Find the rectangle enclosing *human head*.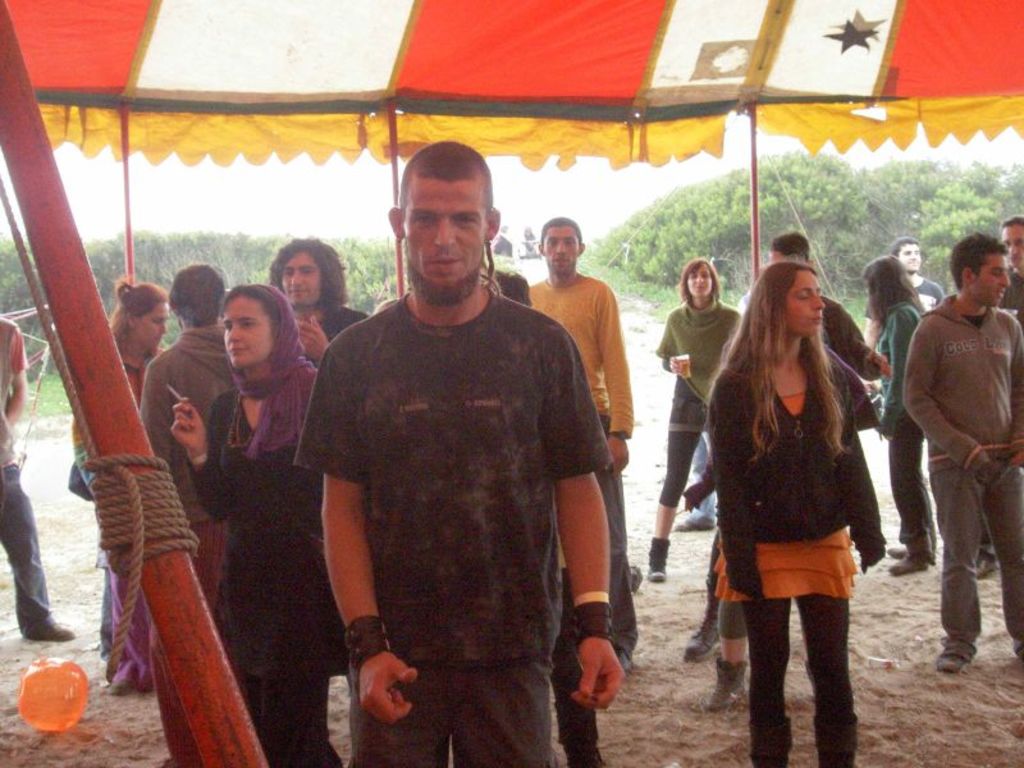
l=275, t=237, r=340, b=307.
